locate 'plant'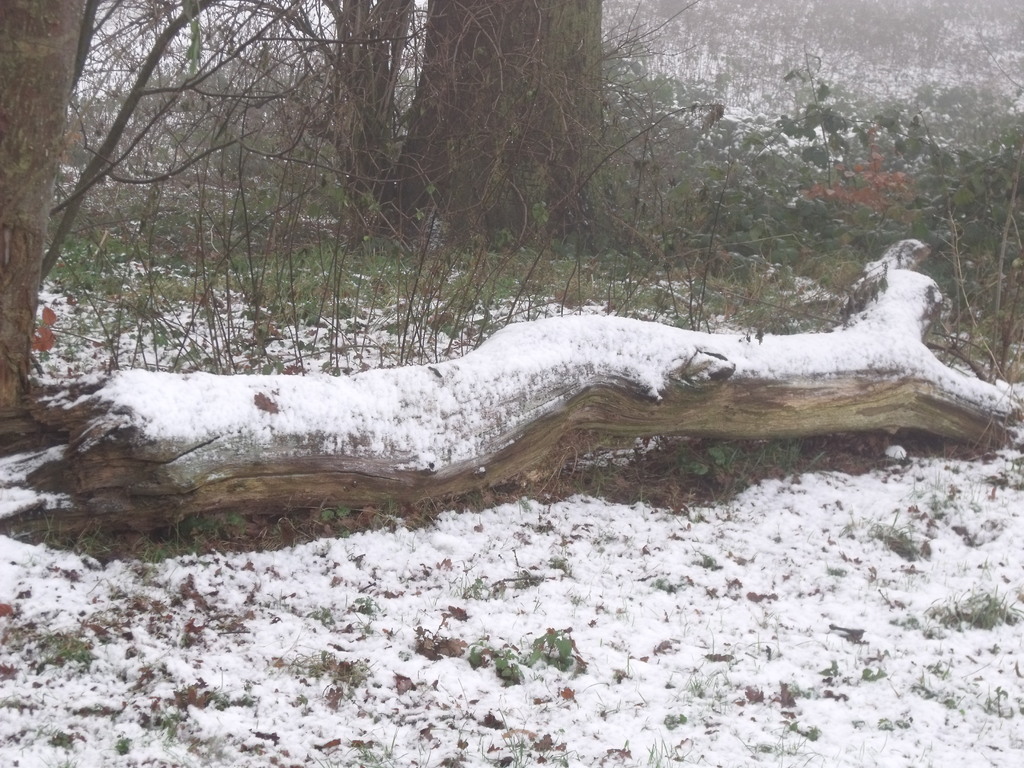
select_region(614, 595, 634, 620)
